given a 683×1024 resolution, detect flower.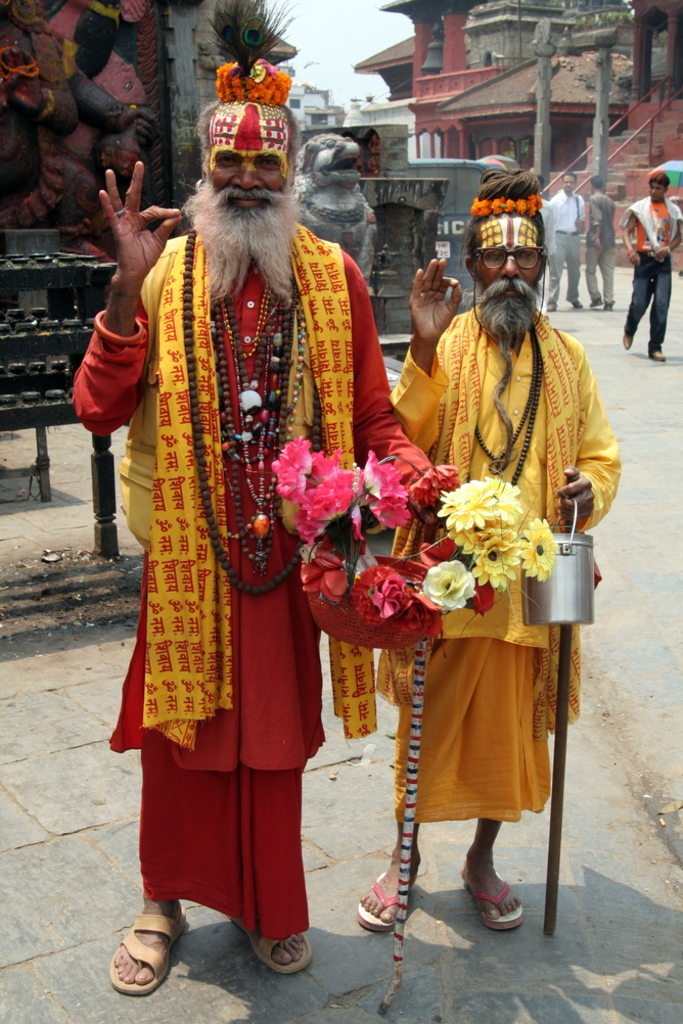
BBox(424, 557, 480, 619).
